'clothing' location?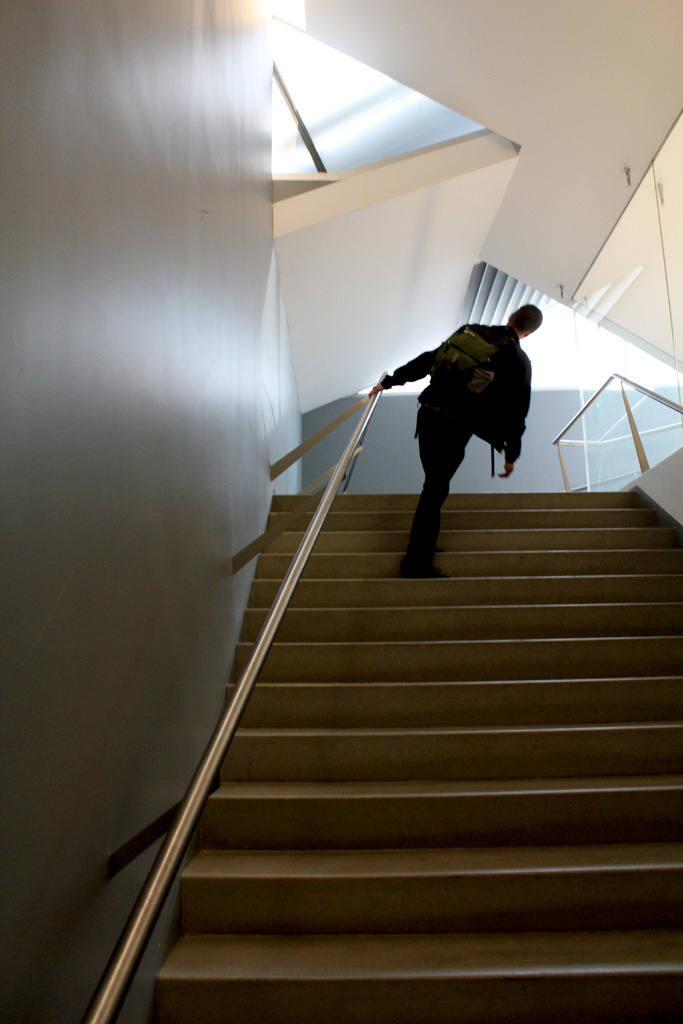
BBox(377, 300, 534, 513)
